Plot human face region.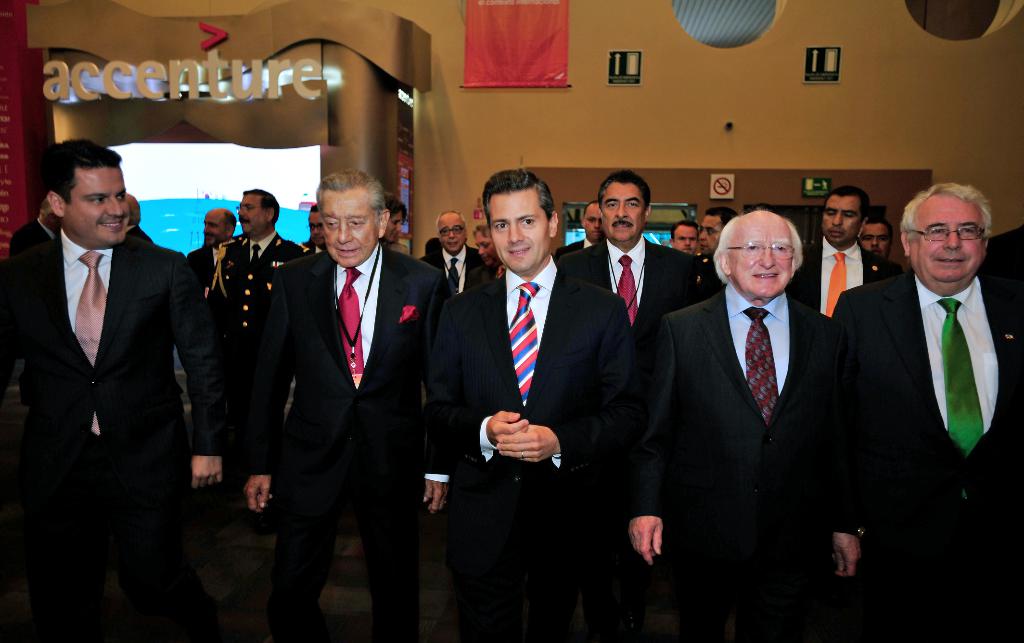
Plotted at box(730, 210, 793, 302).
